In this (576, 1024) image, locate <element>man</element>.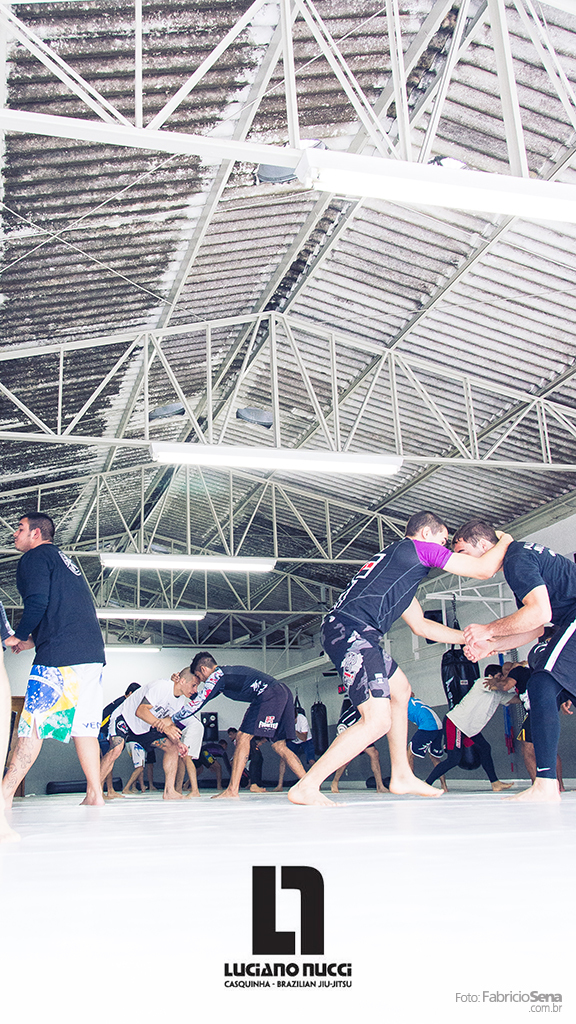
Bounding box: {"left": 98, "top": 666, "right": 199, "bottom": 796}.
